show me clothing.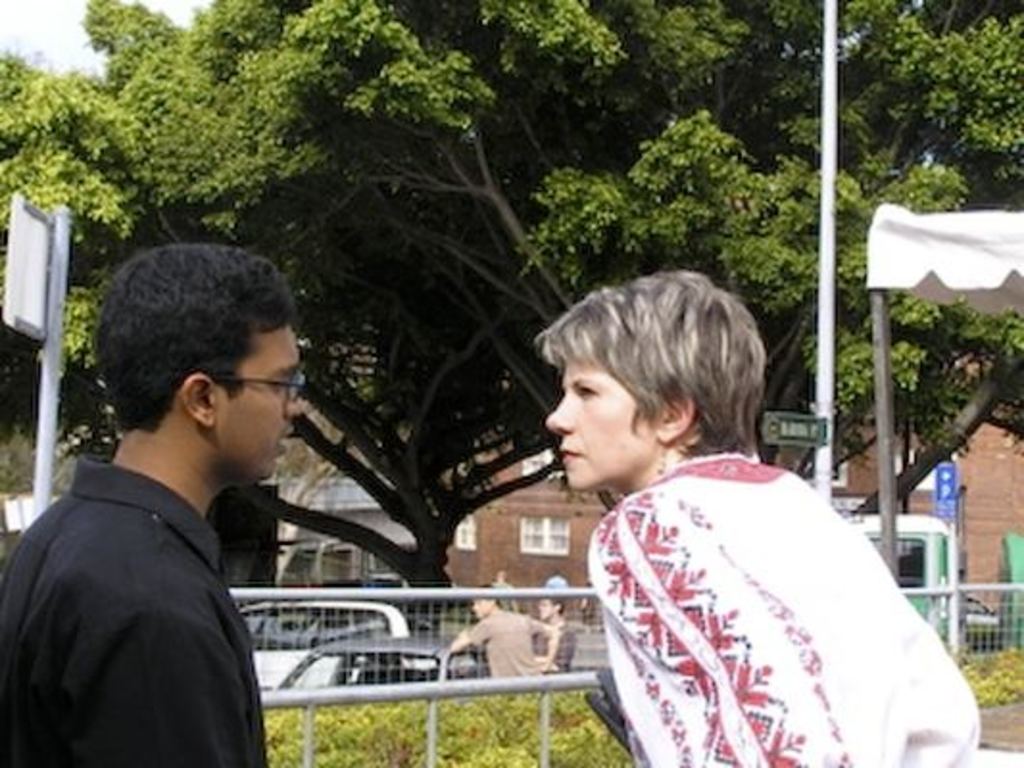
clothing is here: (x1=0, y1=461, x2=265, y2=766).
